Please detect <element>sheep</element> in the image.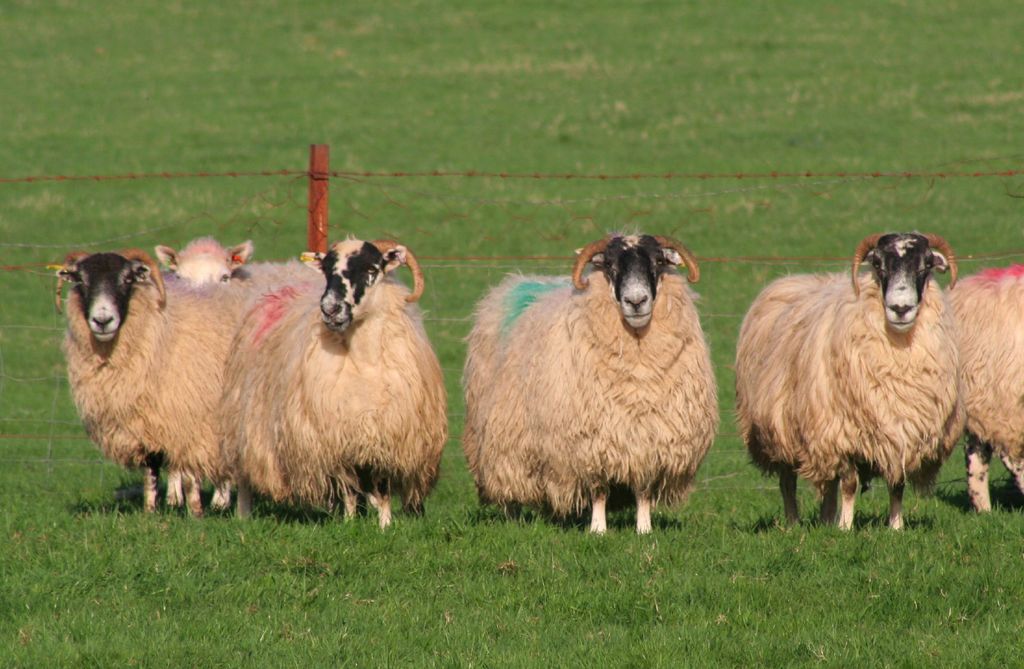
(x1=450, y1=229, x2=720, y2=533).
